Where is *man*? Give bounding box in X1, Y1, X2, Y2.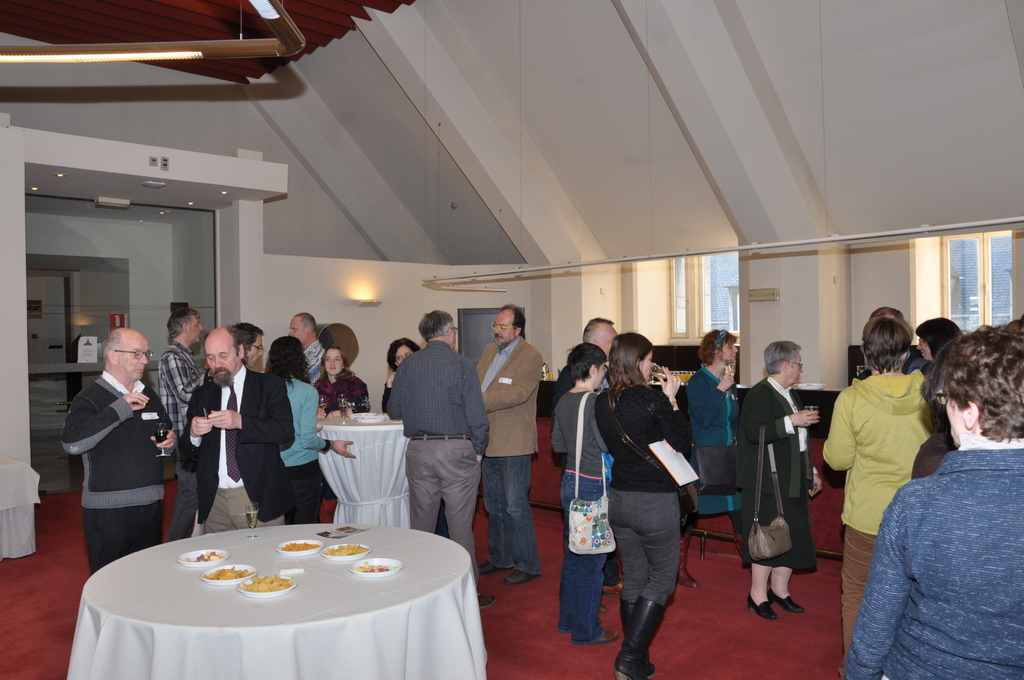
287, 311, 335, 384.
